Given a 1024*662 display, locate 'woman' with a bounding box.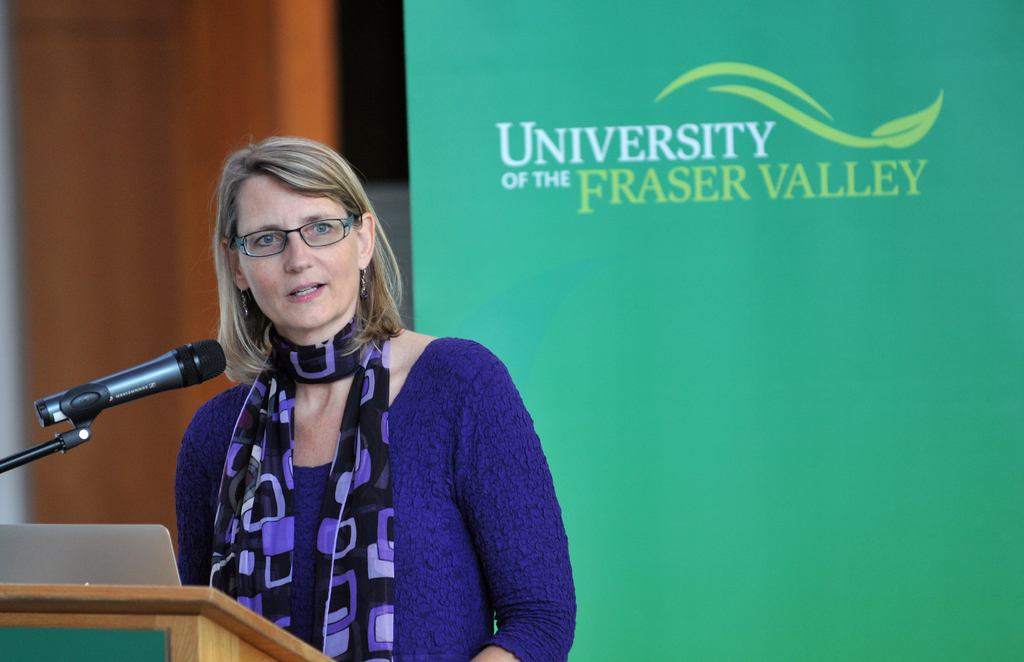
Located: rect(168, 137, 580, 661).
